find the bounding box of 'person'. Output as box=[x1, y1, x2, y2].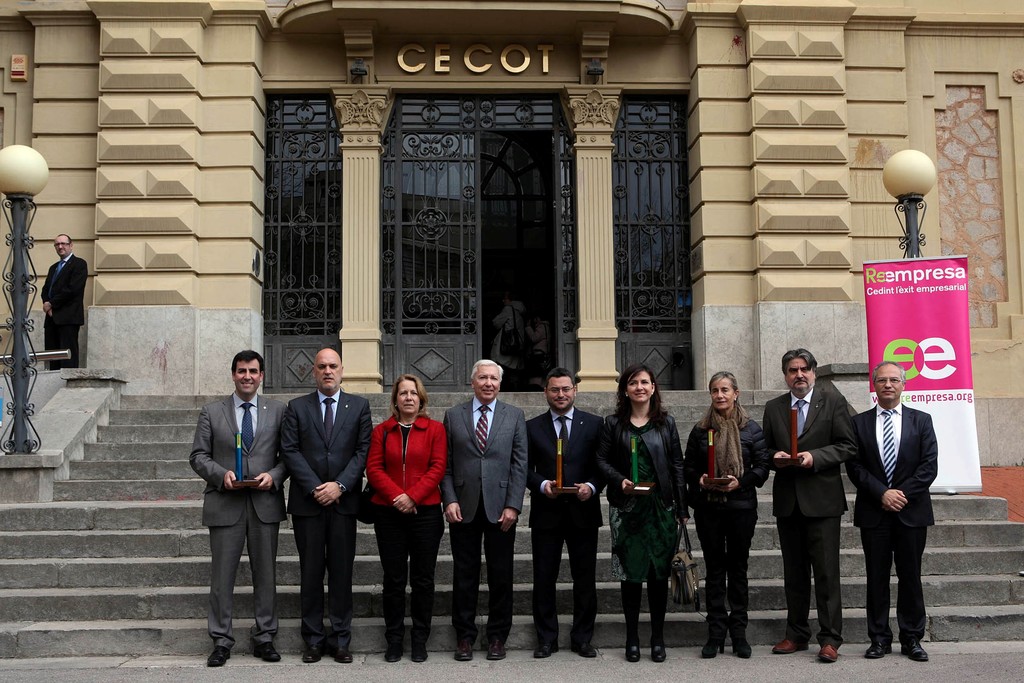
box=[191, 348, 295, 670].
